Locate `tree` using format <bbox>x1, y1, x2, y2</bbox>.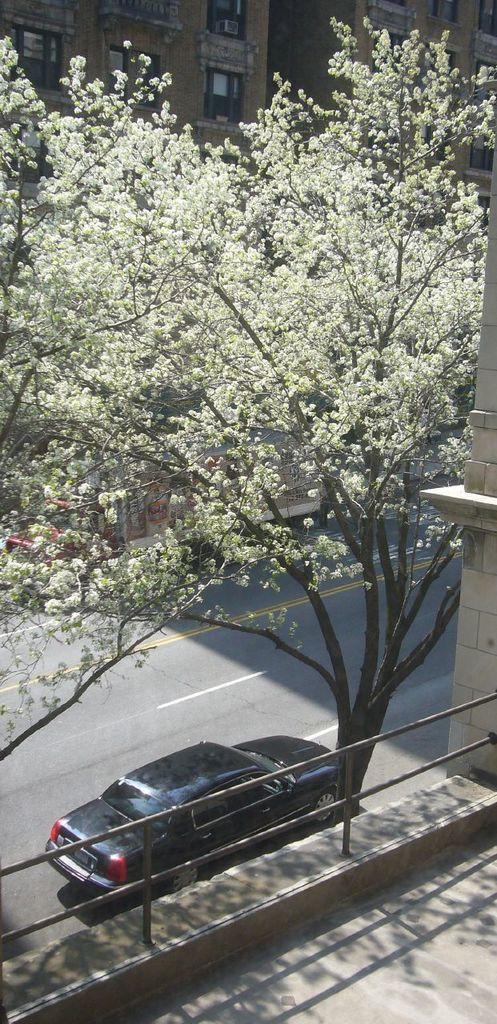
<bbox>0, 40, 479, 844</bbox>.
